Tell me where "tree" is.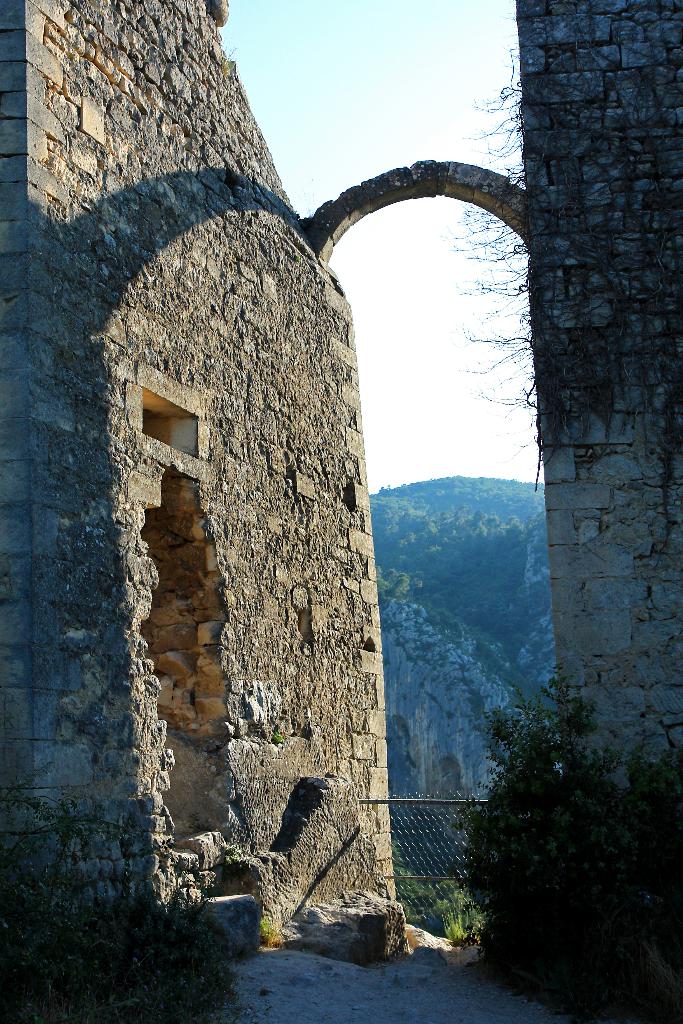
"tree" is at l=447, t=662, r=653, b=1007.
